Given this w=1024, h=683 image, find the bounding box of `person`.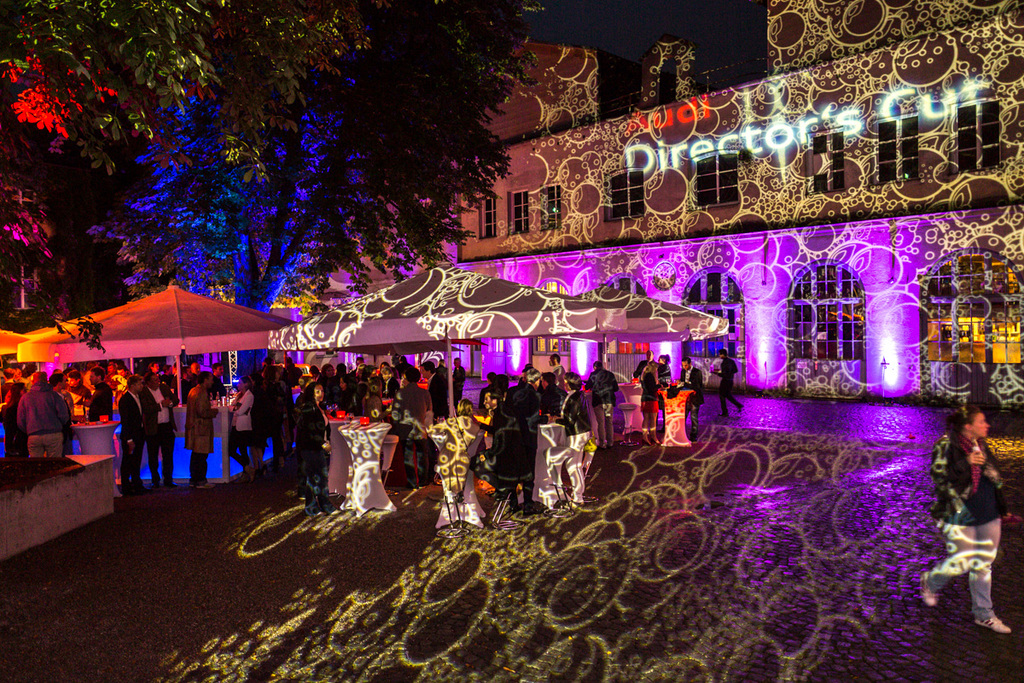
region(678, 359, 711, 436).
